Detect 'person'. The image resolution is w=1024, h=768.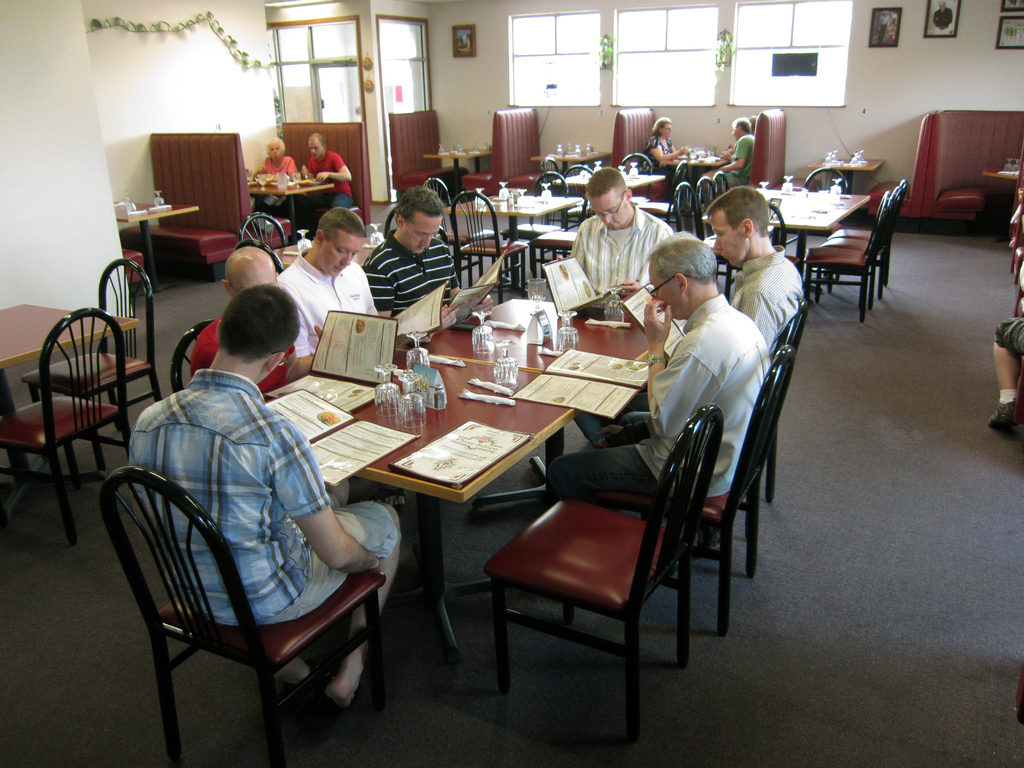
(left=543, top=230, right=776, bottom=505).
